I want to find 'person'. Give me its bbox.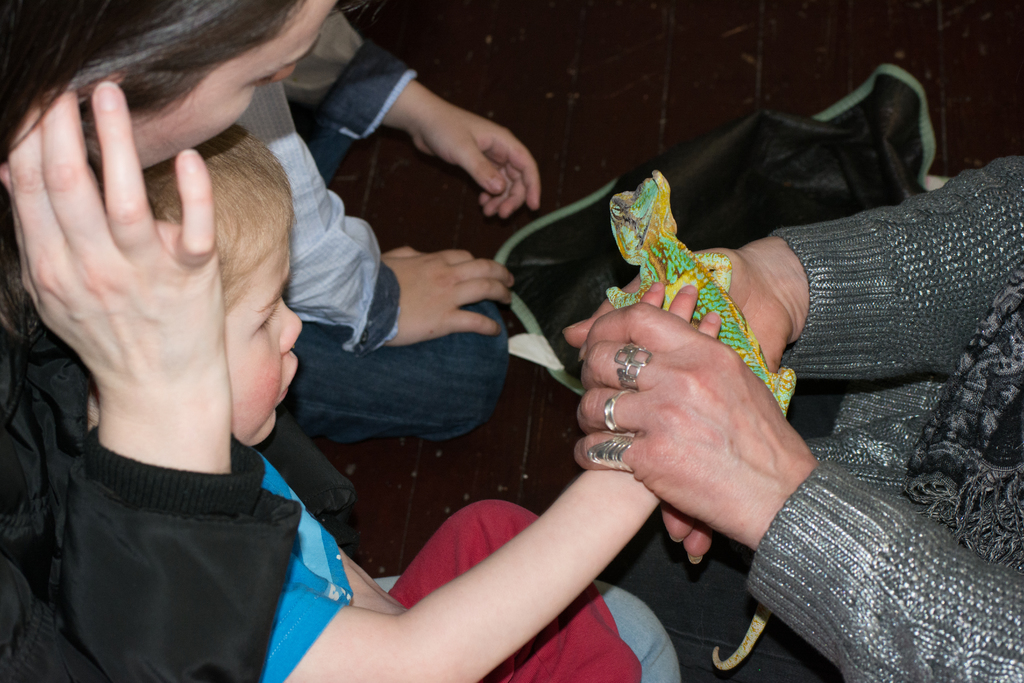
(left=235, top=6, right=543, bottom=446).
